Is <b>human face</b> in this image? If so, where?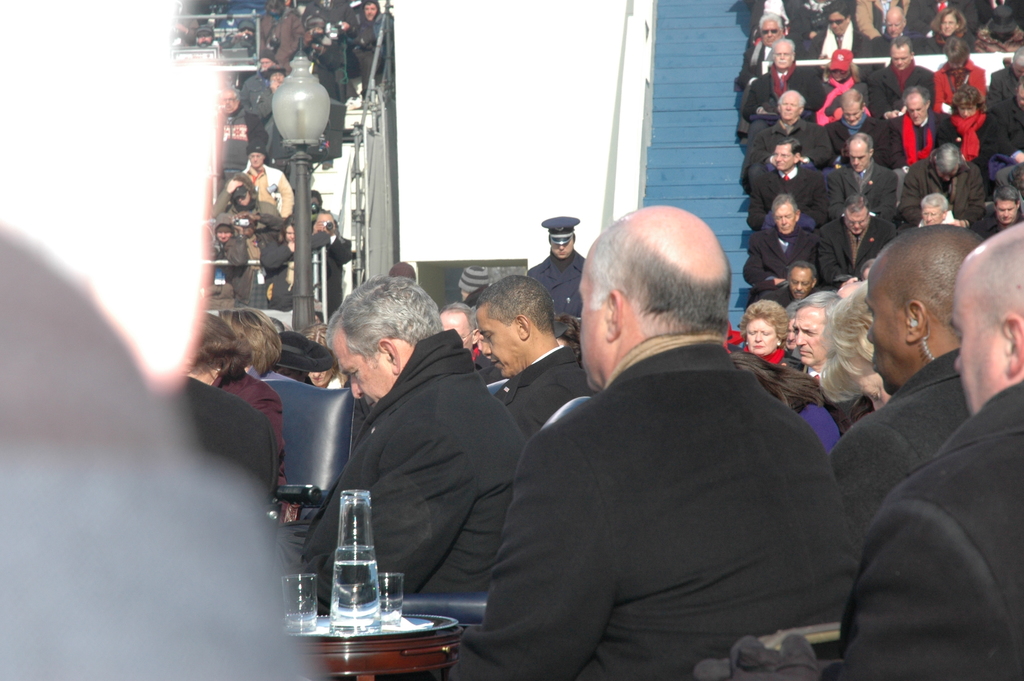
Yes, at crop(774, 208, 794, 235).
